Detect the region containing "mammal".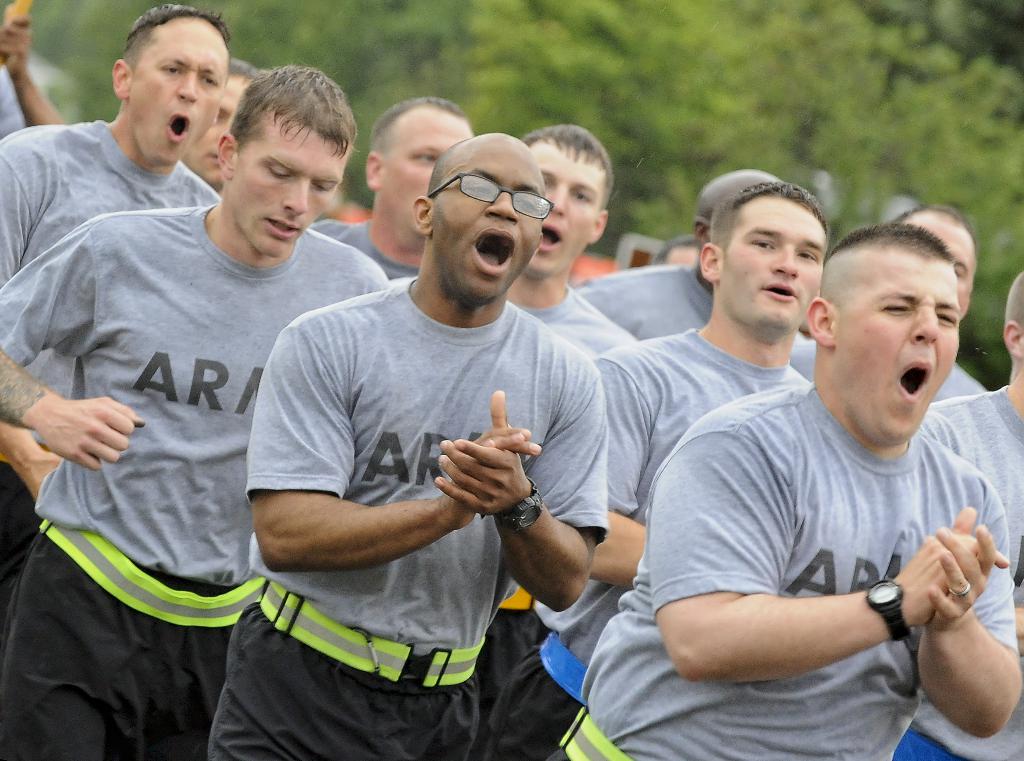
select_region(889, 263, 1021, 760).
